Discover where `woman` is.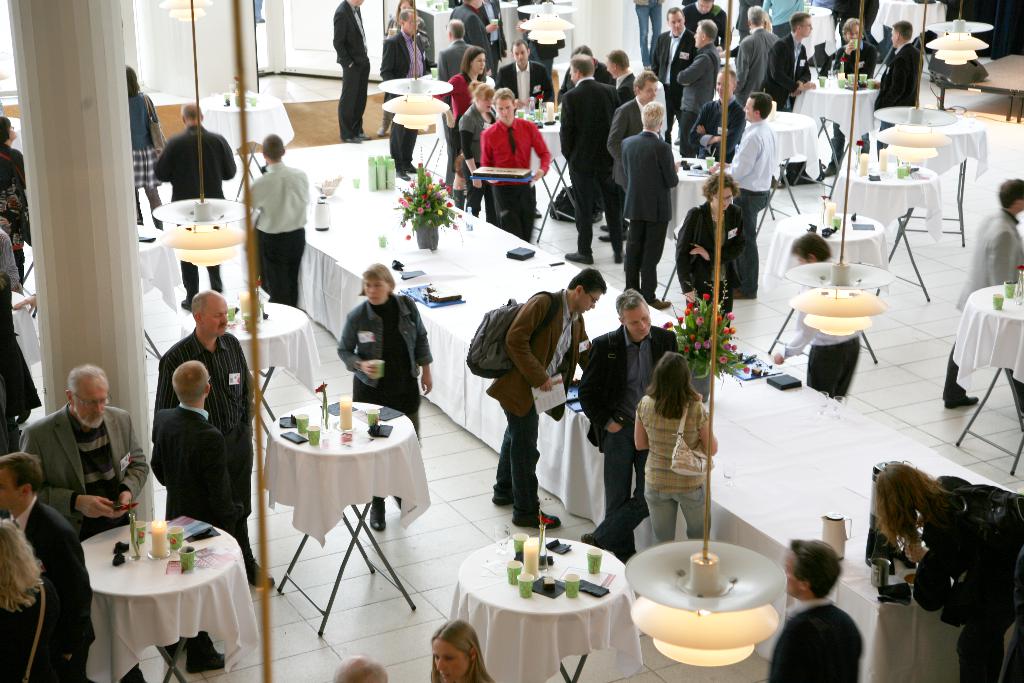
Discovered at {"x1": 431, "y1": 45, "x2": 489, "y2": 208}.
